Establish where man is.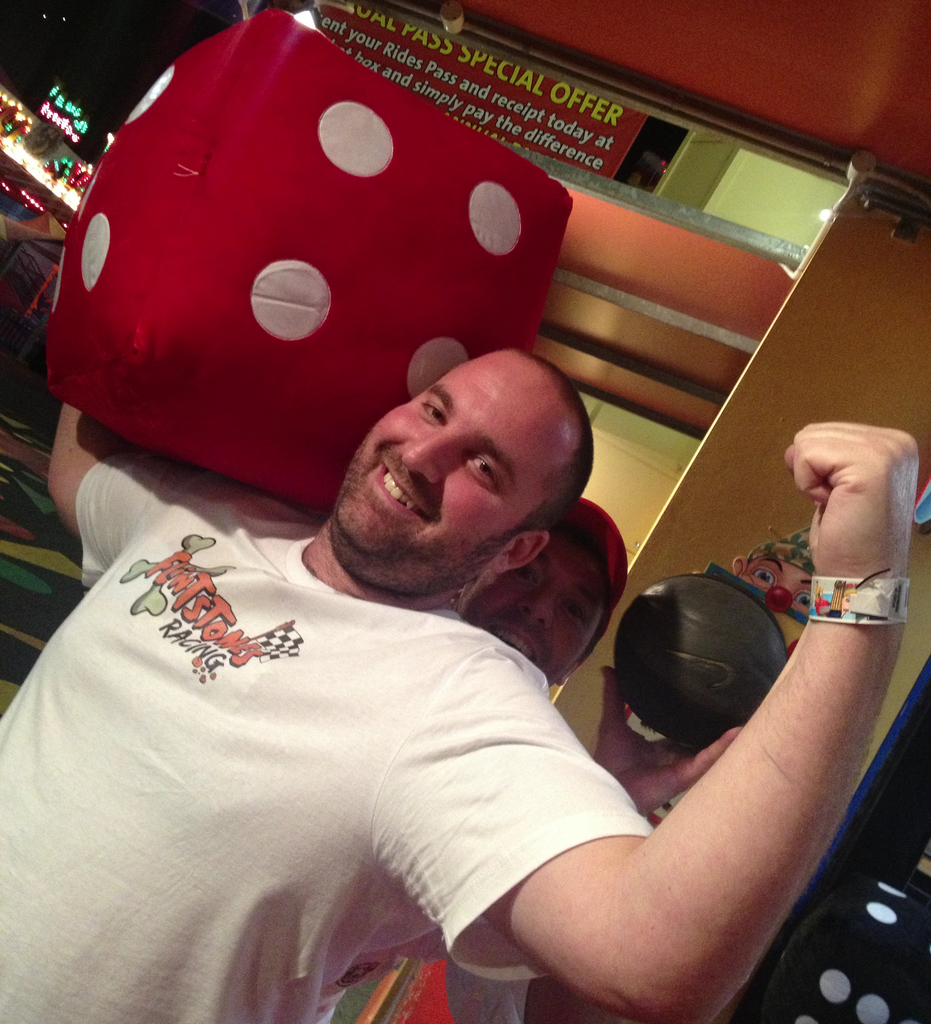
Established at [left=440, top=495, right=756, bottom=833].
